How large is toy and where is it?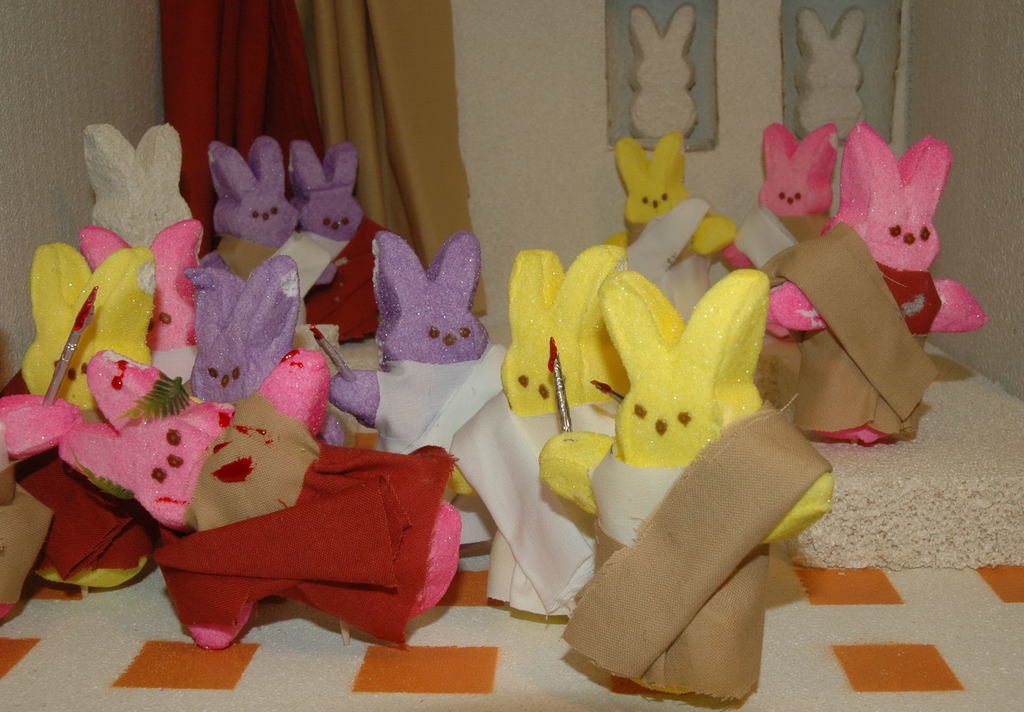
Bounding box: (721, 123, 841, 340).
